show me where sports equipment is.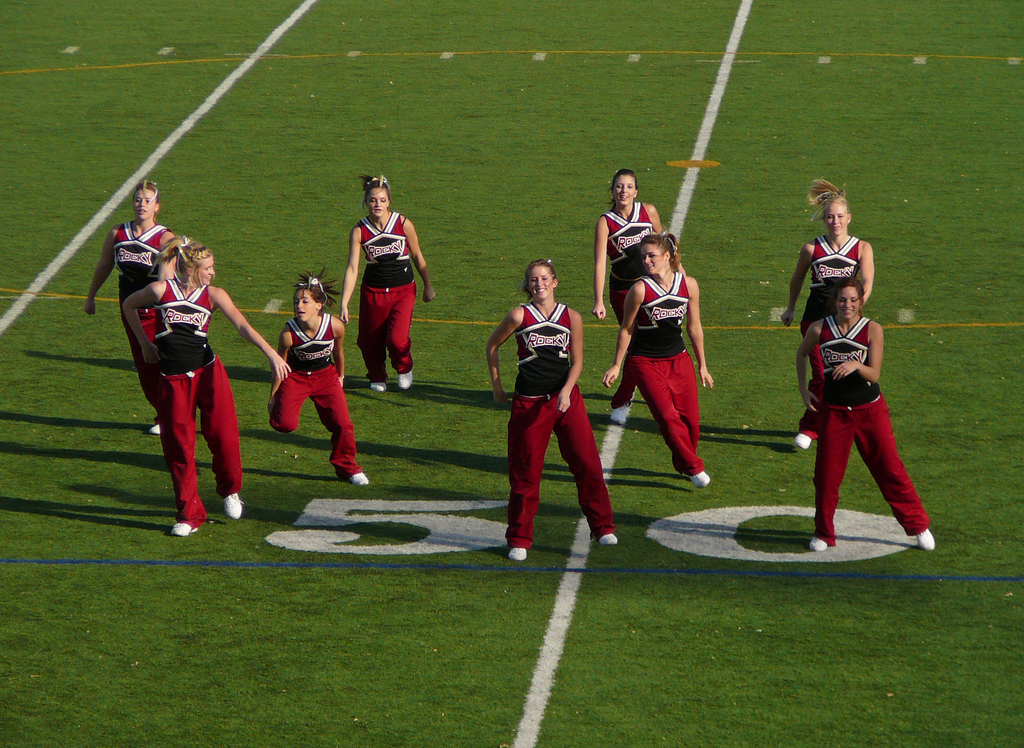
sports equipment is at [598, 530, 618, 545].
